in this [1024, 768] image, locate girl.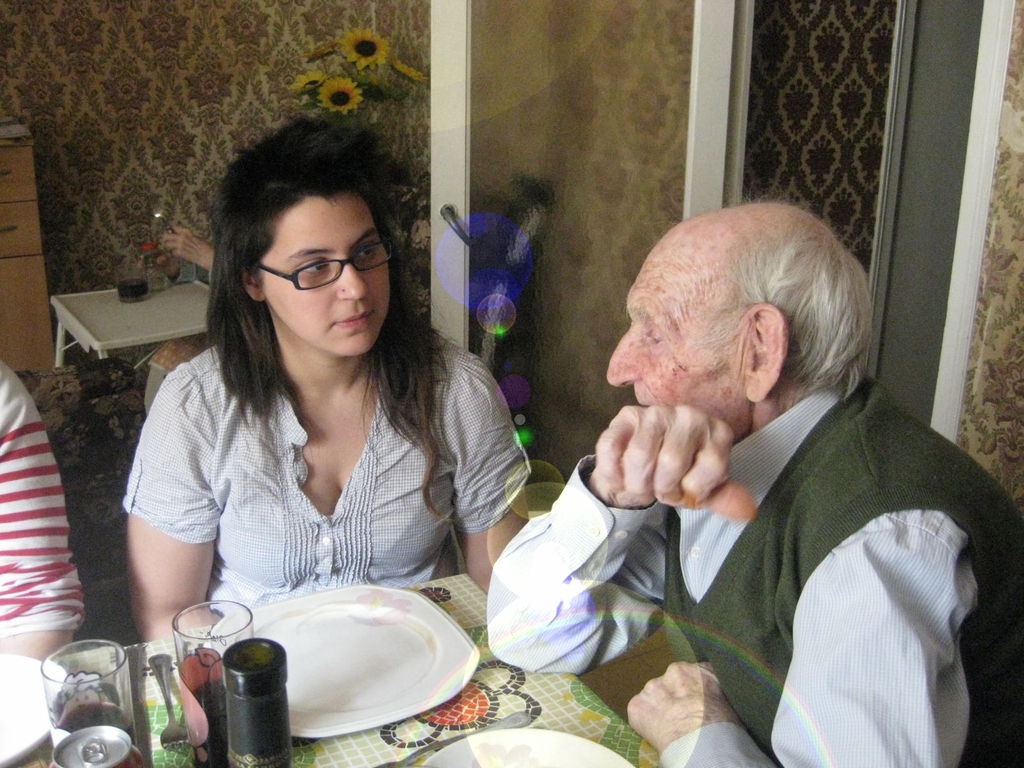
Bounding box: 120,141,536,647.
